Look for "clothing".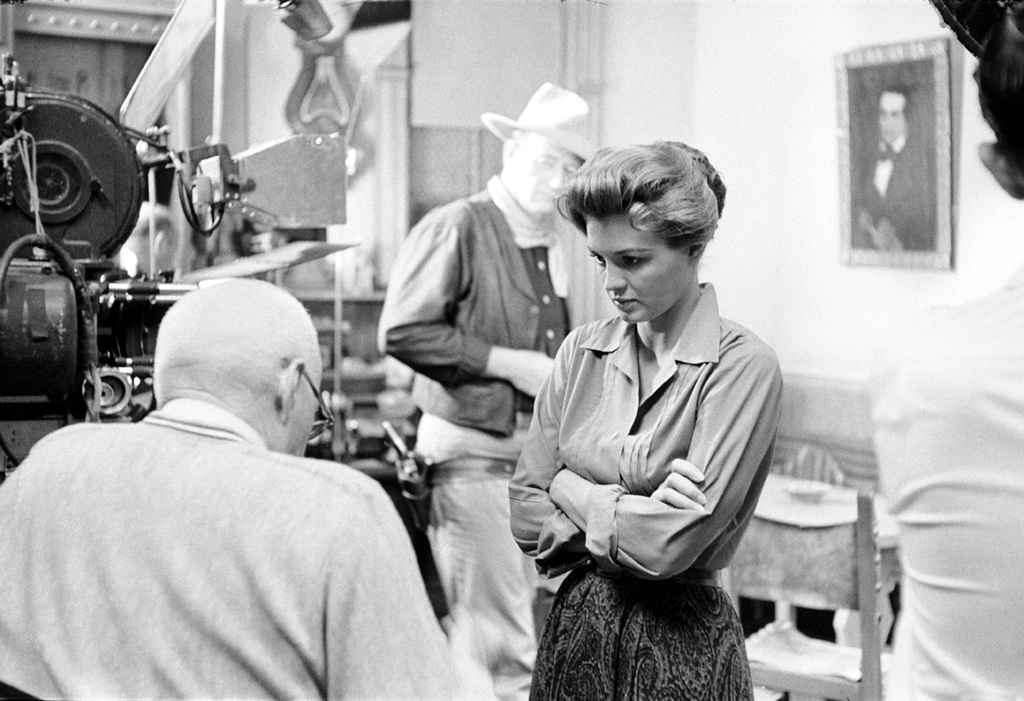
Found: Rect(858, 261, 1023, 700).
